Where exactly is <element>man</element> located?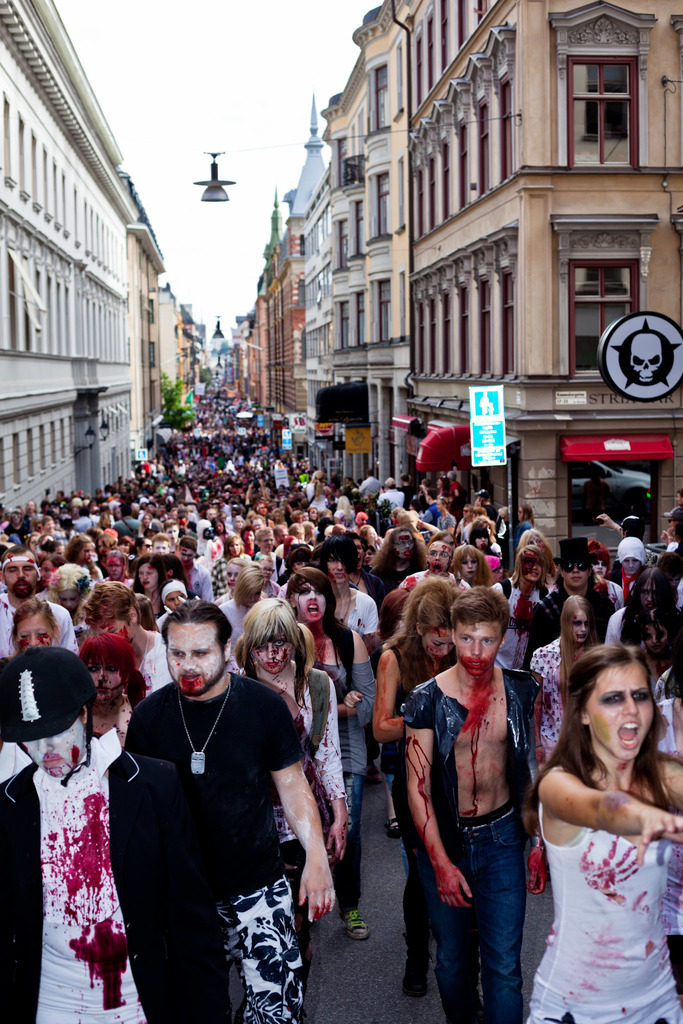
Its bounding box is x1=0, y1=643, x2=232, y2=1023.
